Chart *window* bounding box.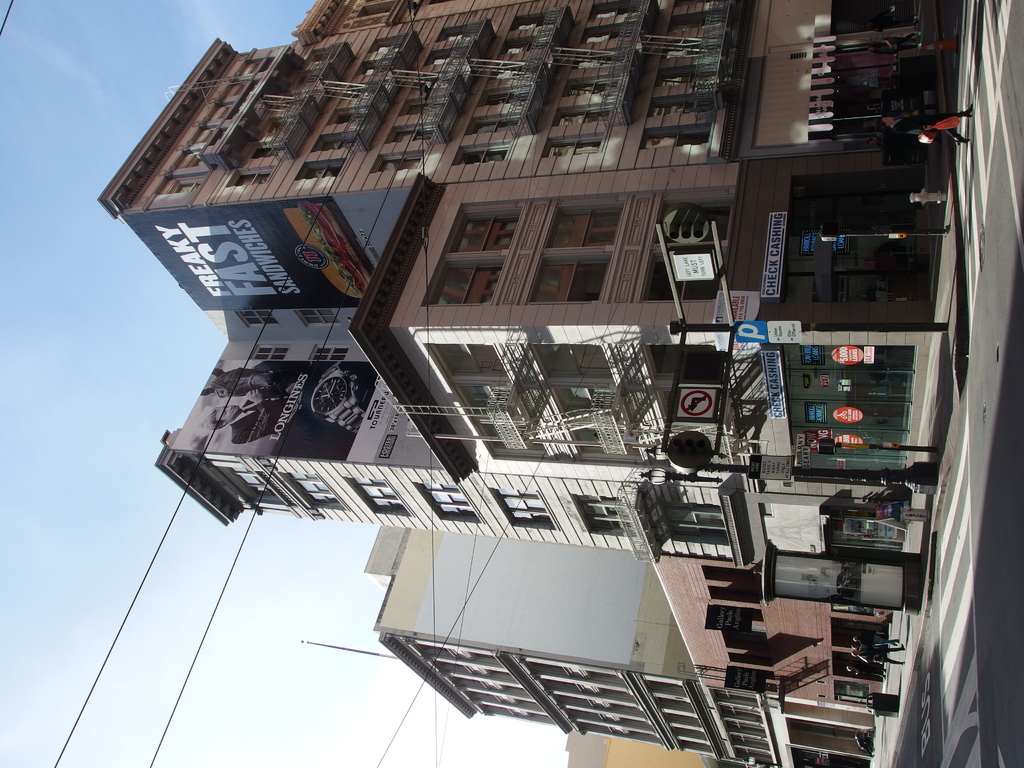
Charted: detection(550, 193, 619, 302).
